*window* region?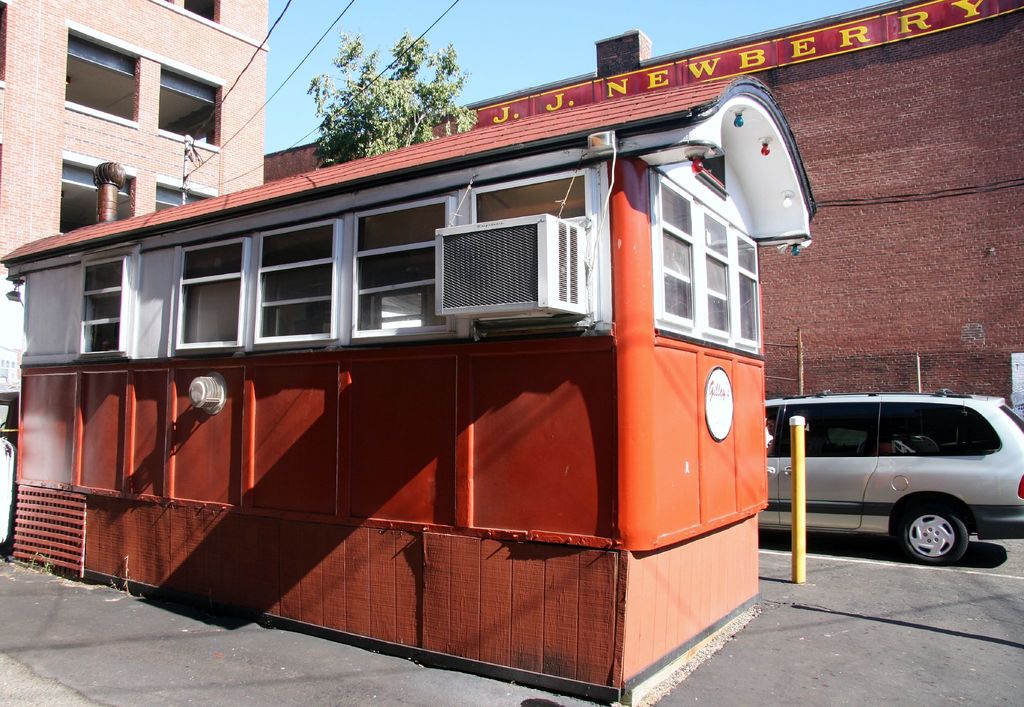
<region>0, 0, 15, 91</region>
